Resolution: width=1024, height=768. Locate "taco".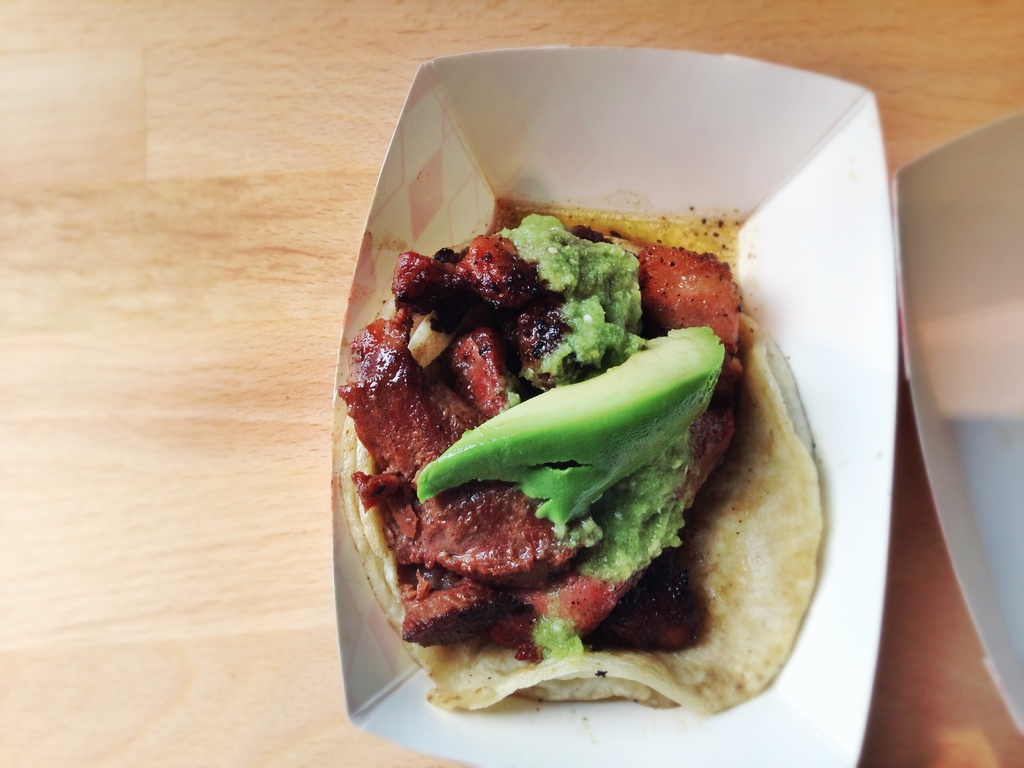
rect(338, 209, 825, 719).
